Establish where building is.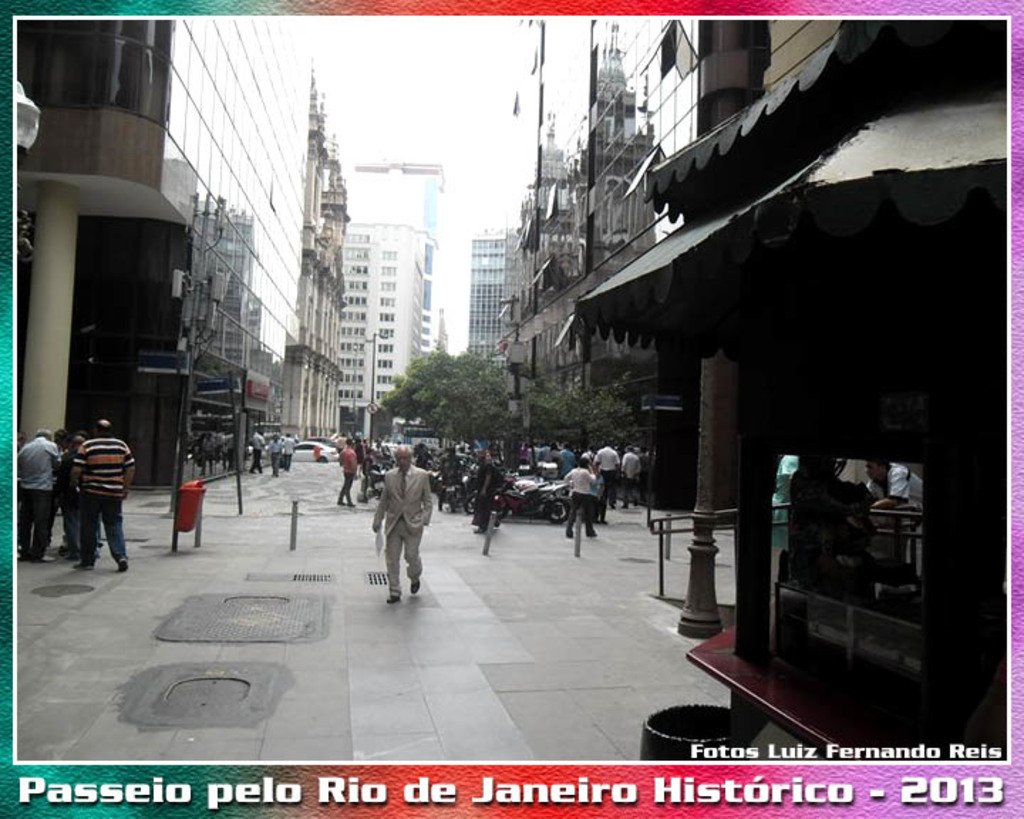
Established at l=346, t=220, r=434, b=421.
